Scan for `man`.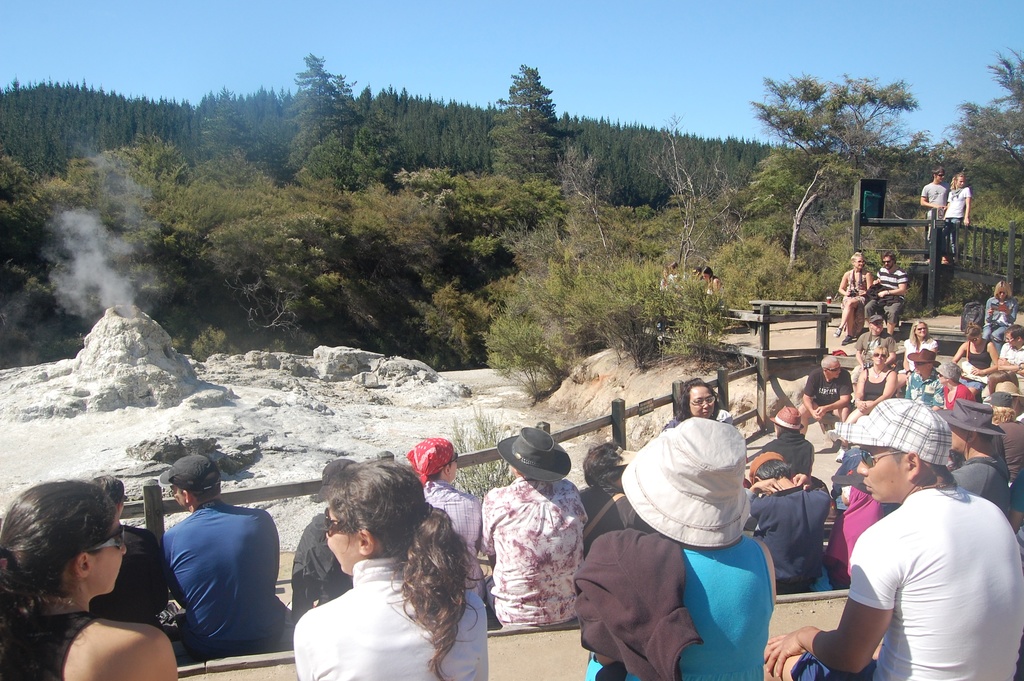
Scan result: box=[858, 251, 908, 339].
